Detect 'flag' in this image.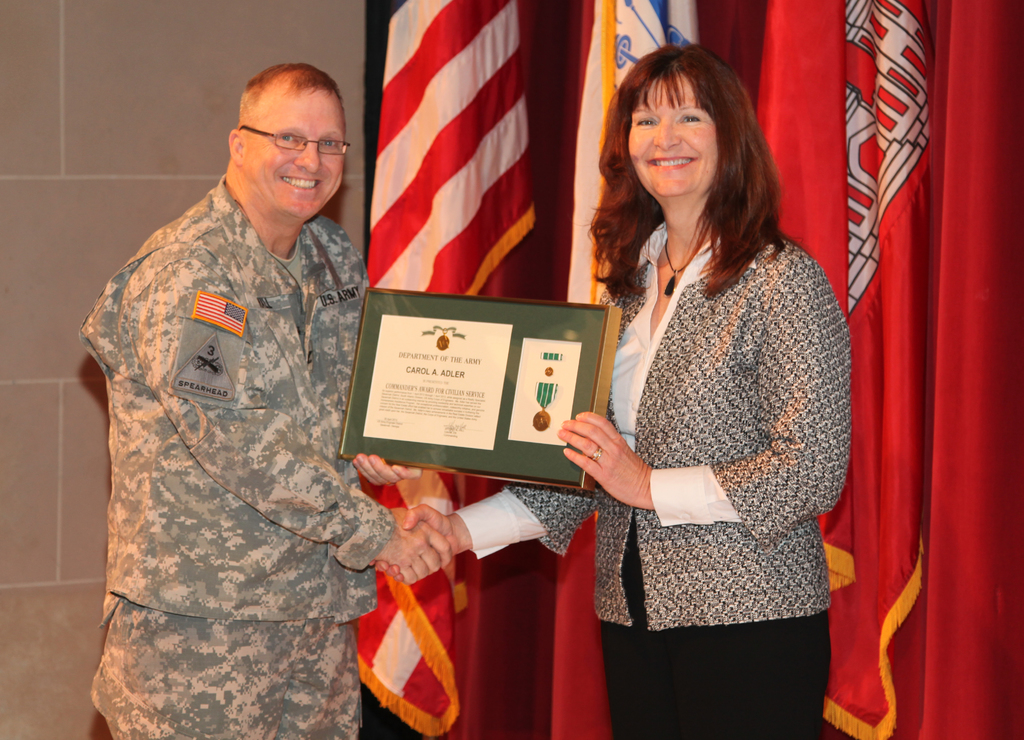
Detection: bbox=(767, 4, 1020, 739).
